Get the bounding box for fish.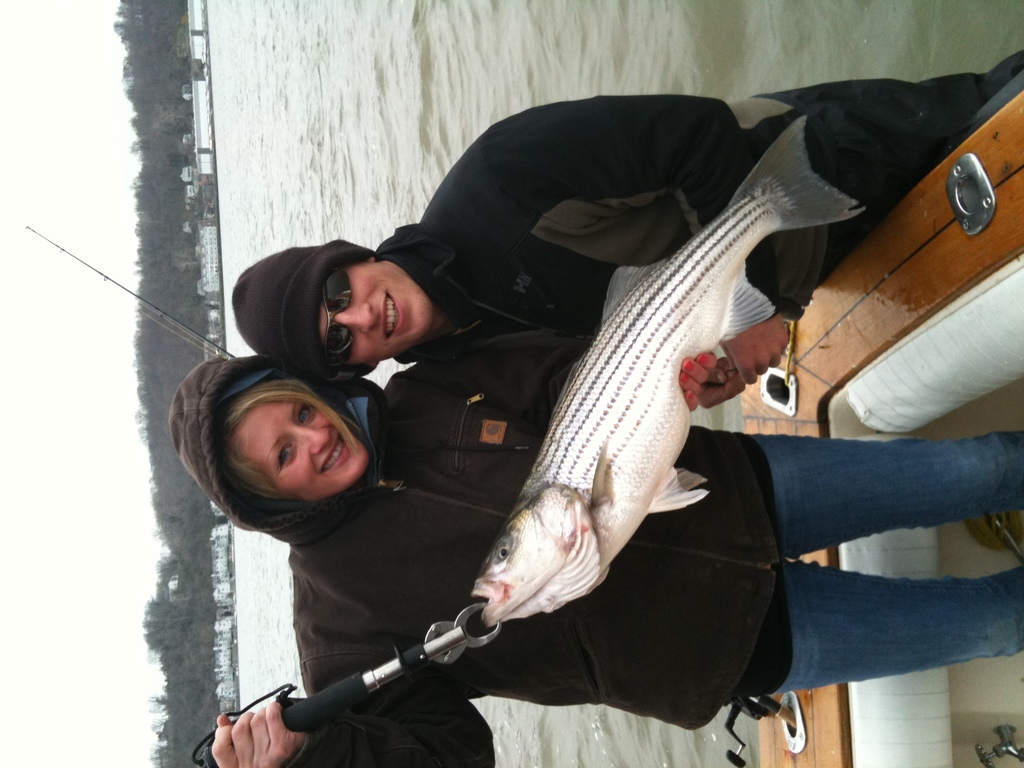
BBox(437, 124, 828, 714).
